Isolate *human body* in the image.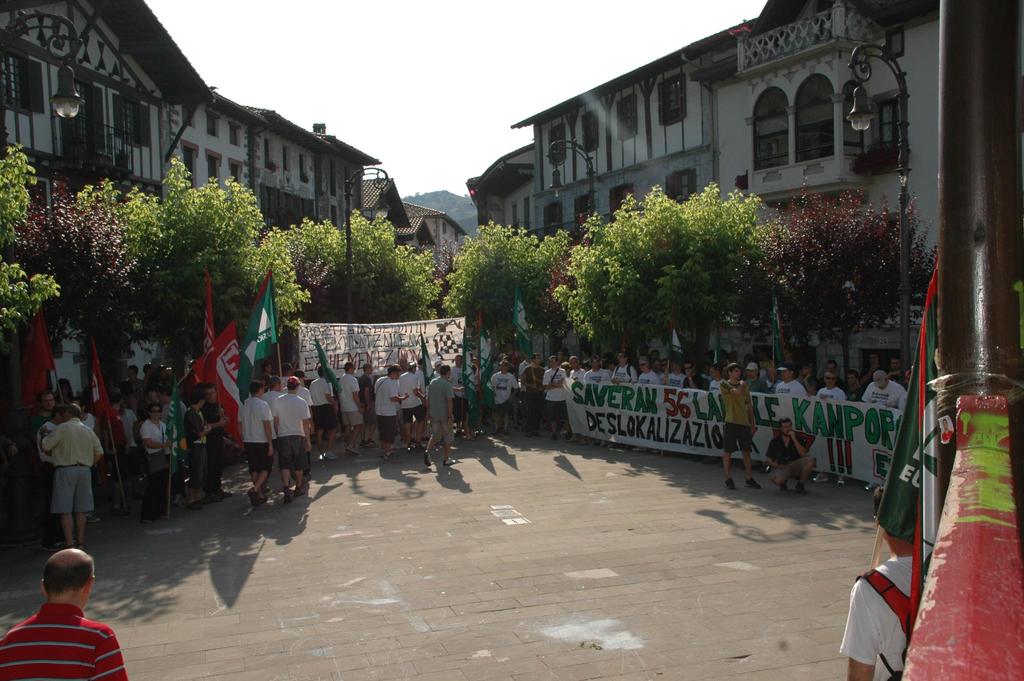
Isolated region: <box>682,374,712,465</box>.
